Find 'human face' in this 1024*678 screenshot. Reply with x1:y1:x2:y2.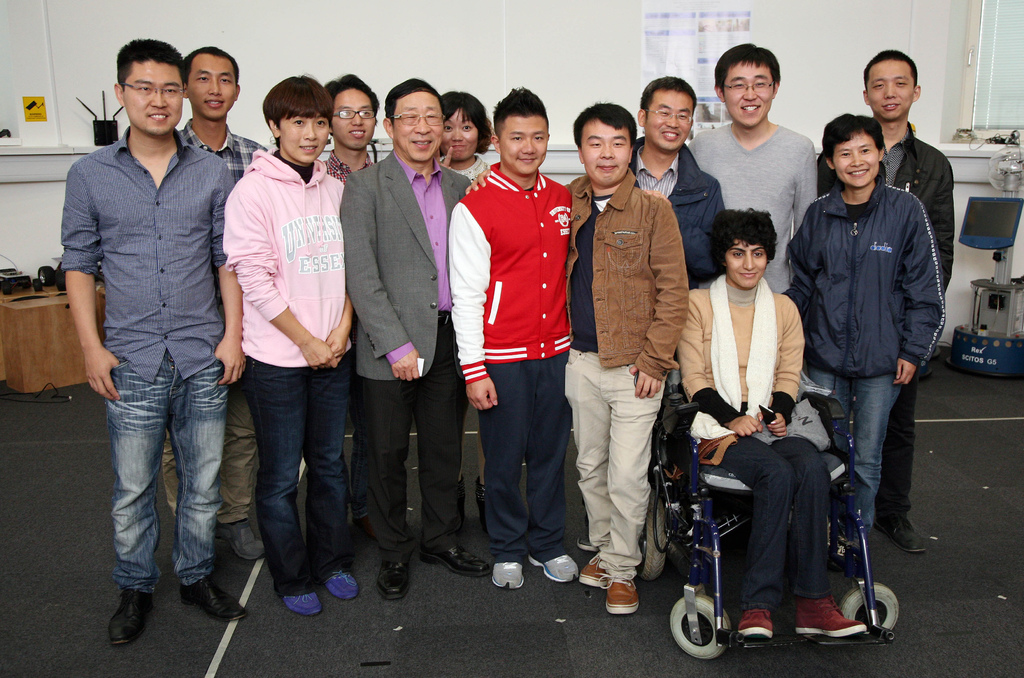
122:56:186:139.
